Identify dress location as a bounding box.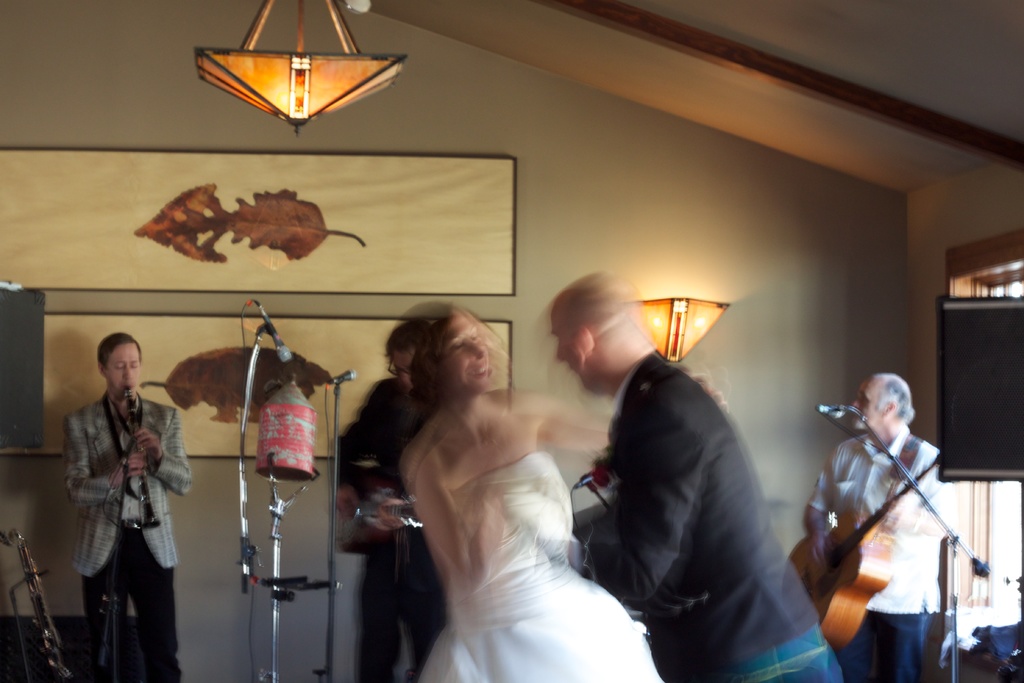
413:450:668:682.
